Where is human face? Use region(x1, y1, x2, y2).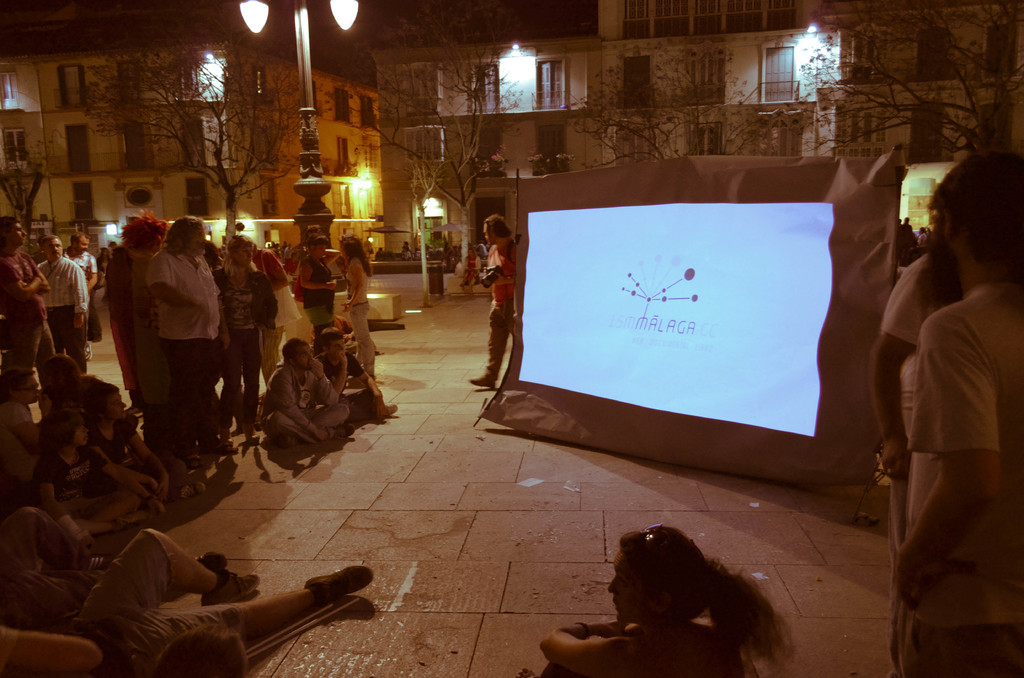
region(19, 373, 38, 405).
